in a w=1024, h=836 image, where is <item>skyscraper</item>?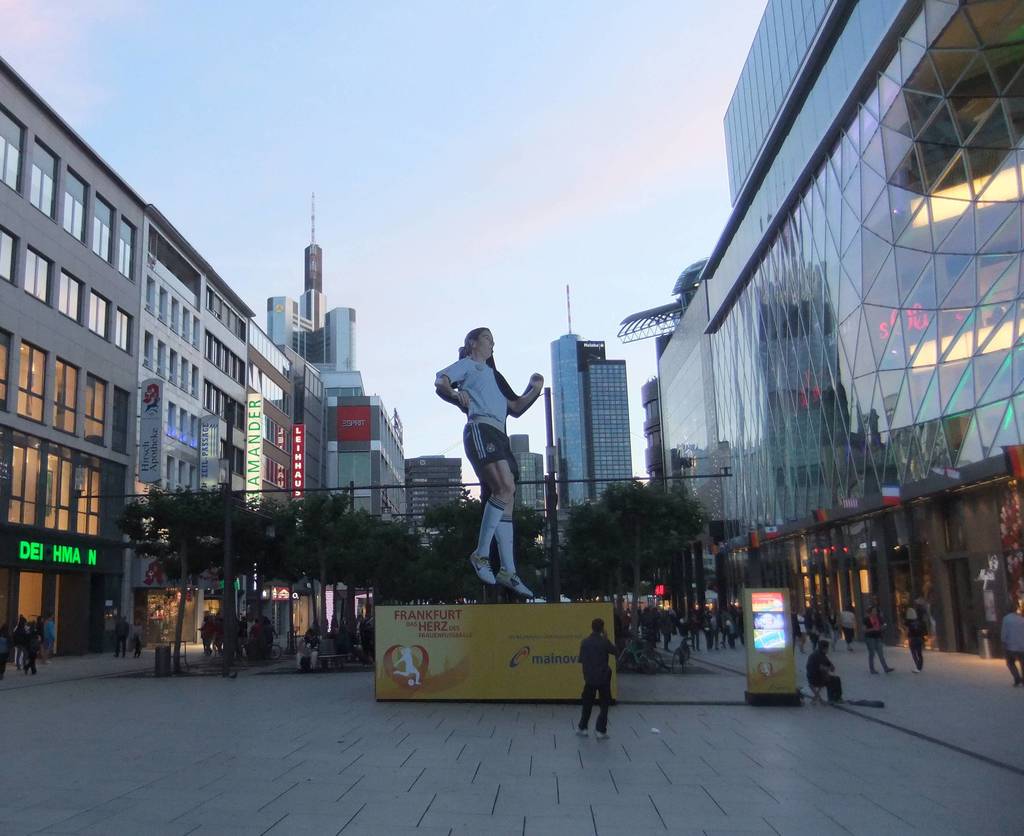
[613,0,1023,658].
